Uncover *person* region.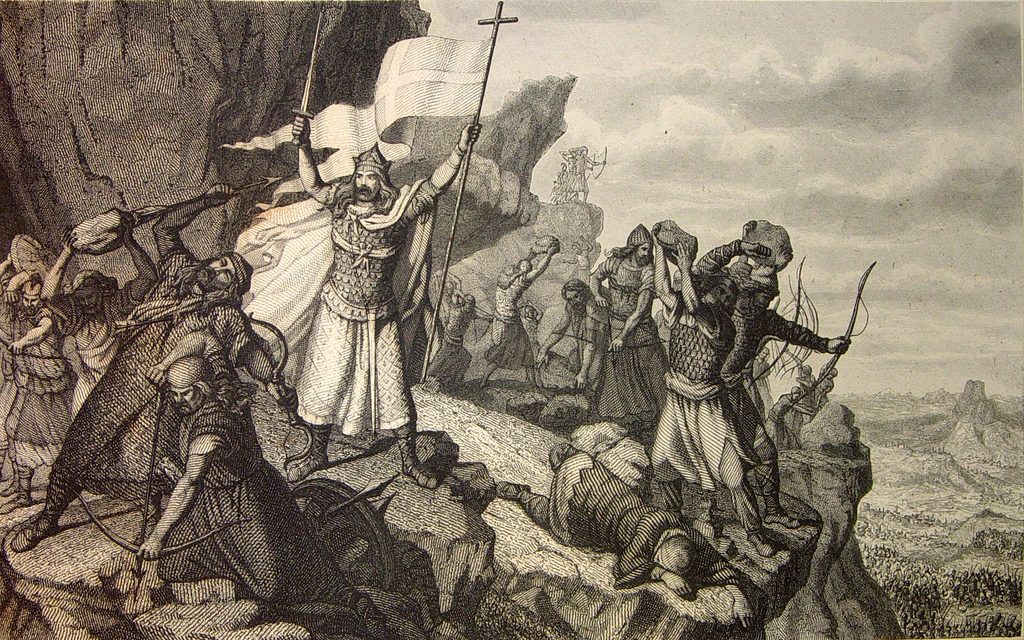
Uncovered: (x1=36, y1=214, x2=161, y2=417).
